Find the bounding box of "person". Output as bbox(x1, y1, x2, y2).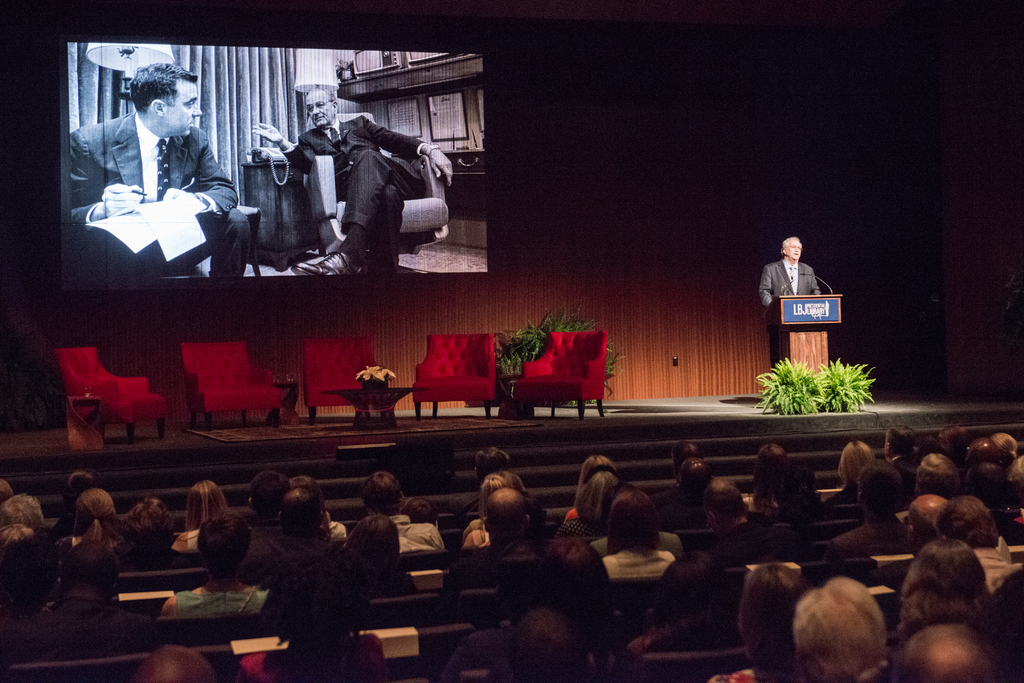
bbox(29, 536, 165, 656).
